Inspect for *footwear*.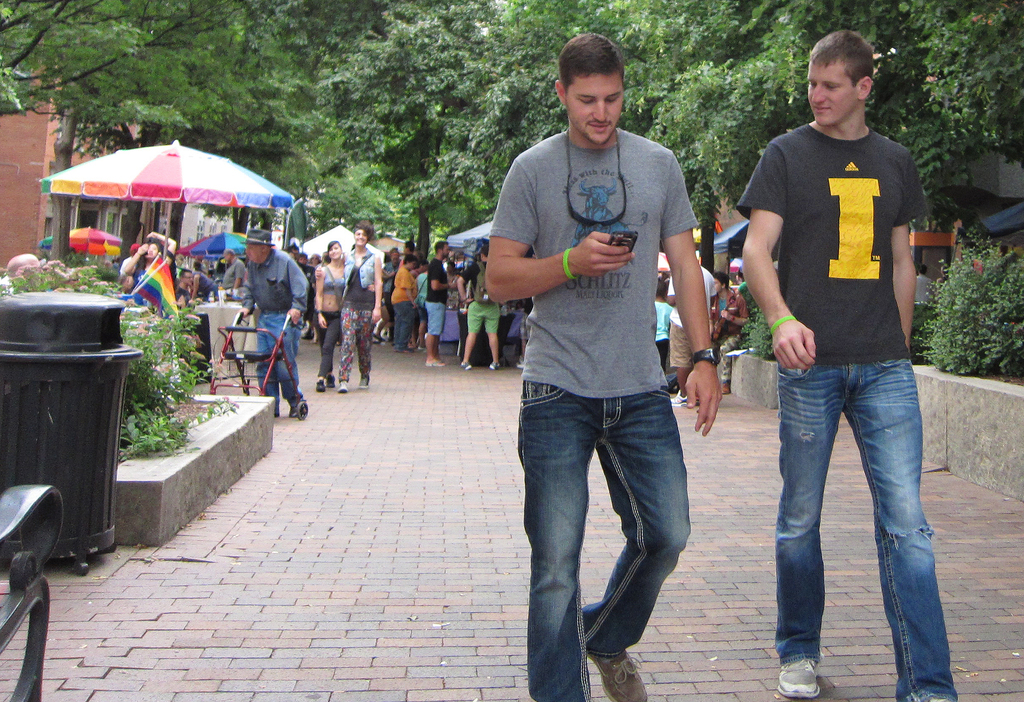
Inspection: (490,361,499,370).
